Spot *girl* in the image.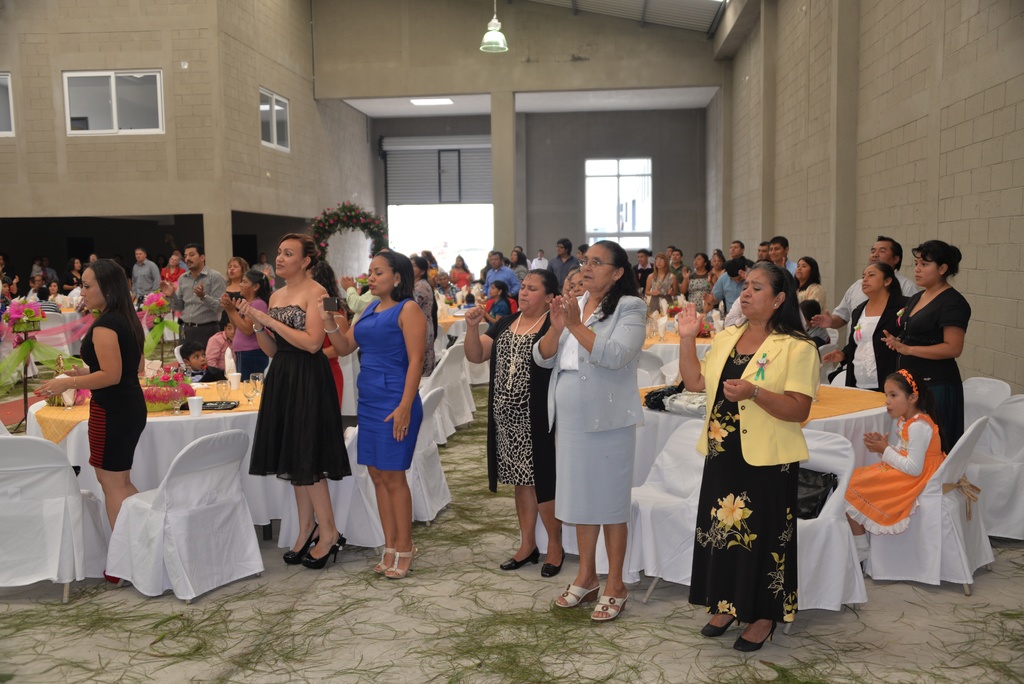
*girl* found at 842,366,947,532.
